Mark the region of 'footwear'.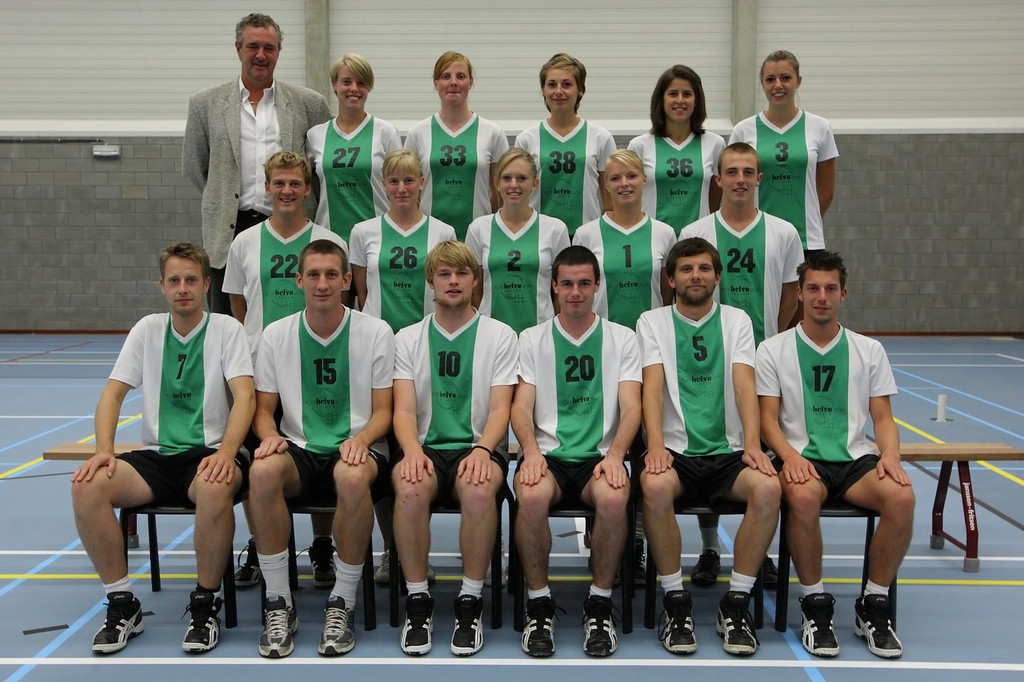
Region: 449, 596, 483, 656.
